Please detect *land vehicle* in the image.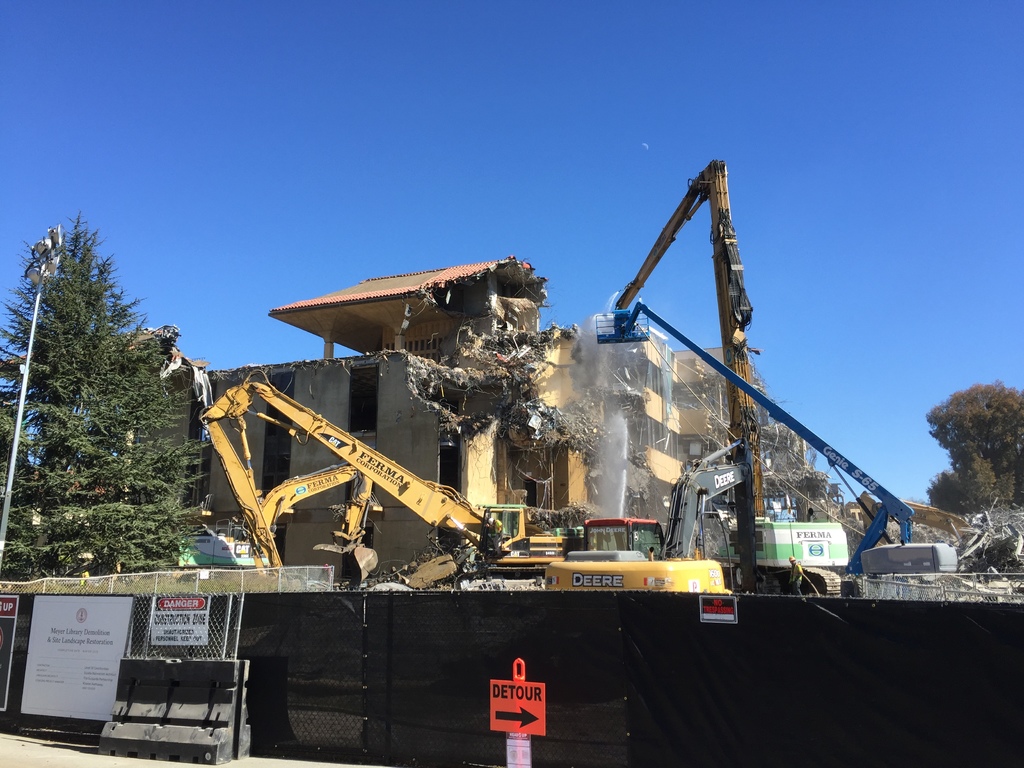
(543,438,758,590).
